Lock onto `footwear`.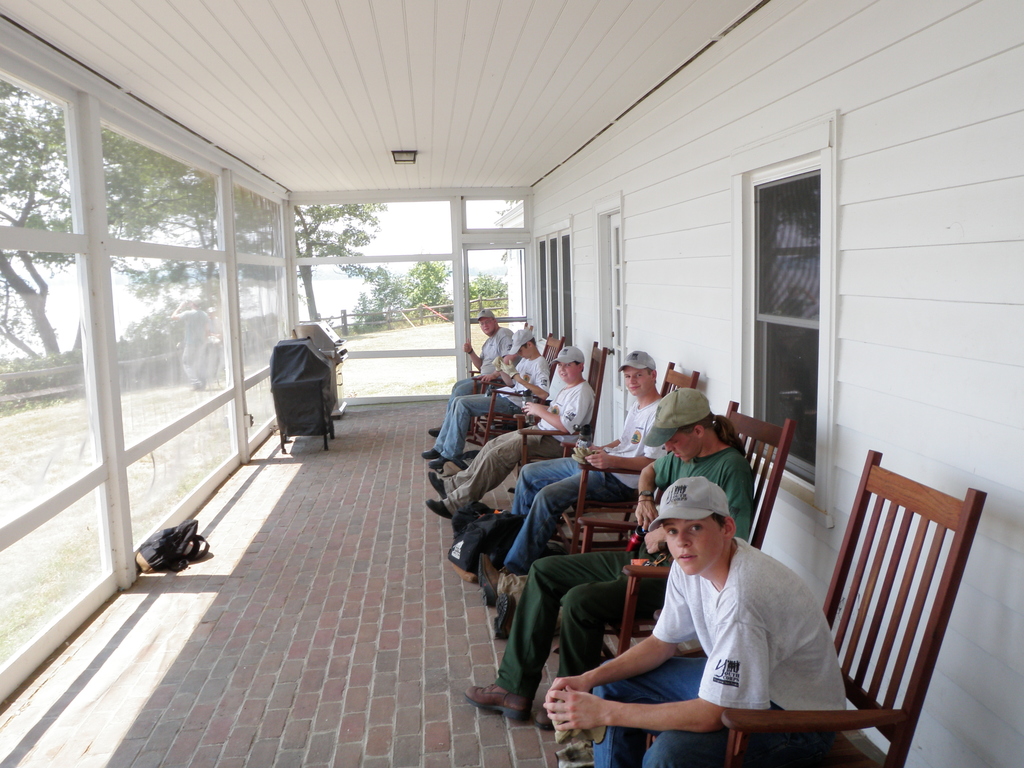
Locked: 478, 557, 500, 602.
